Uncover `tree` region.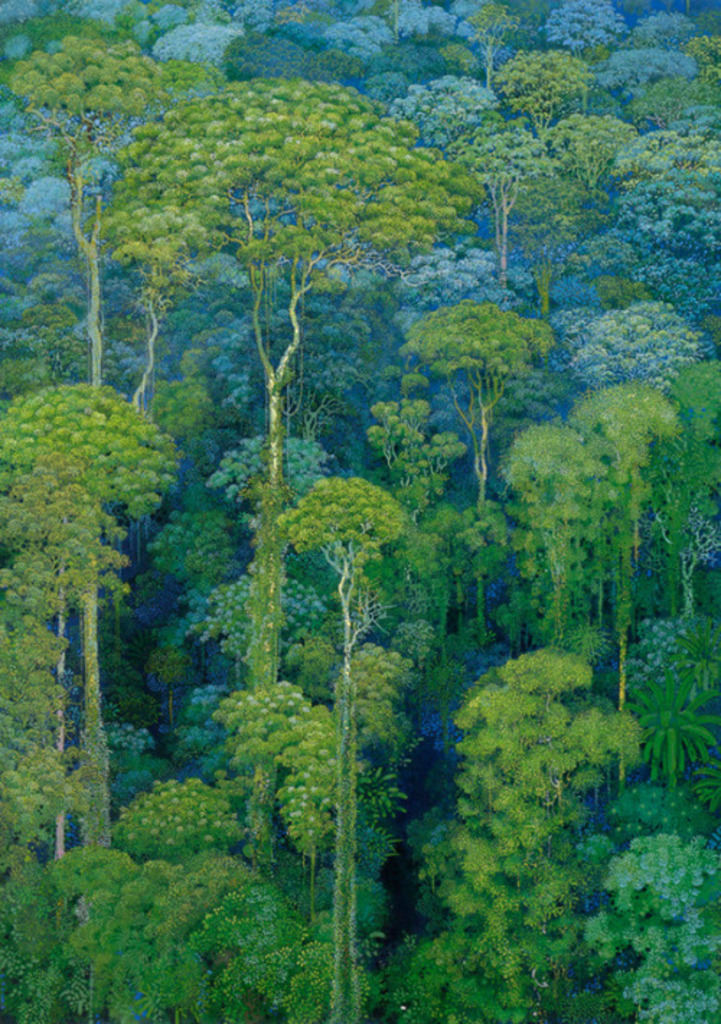
Uncovered: 381,635,660,1023.
